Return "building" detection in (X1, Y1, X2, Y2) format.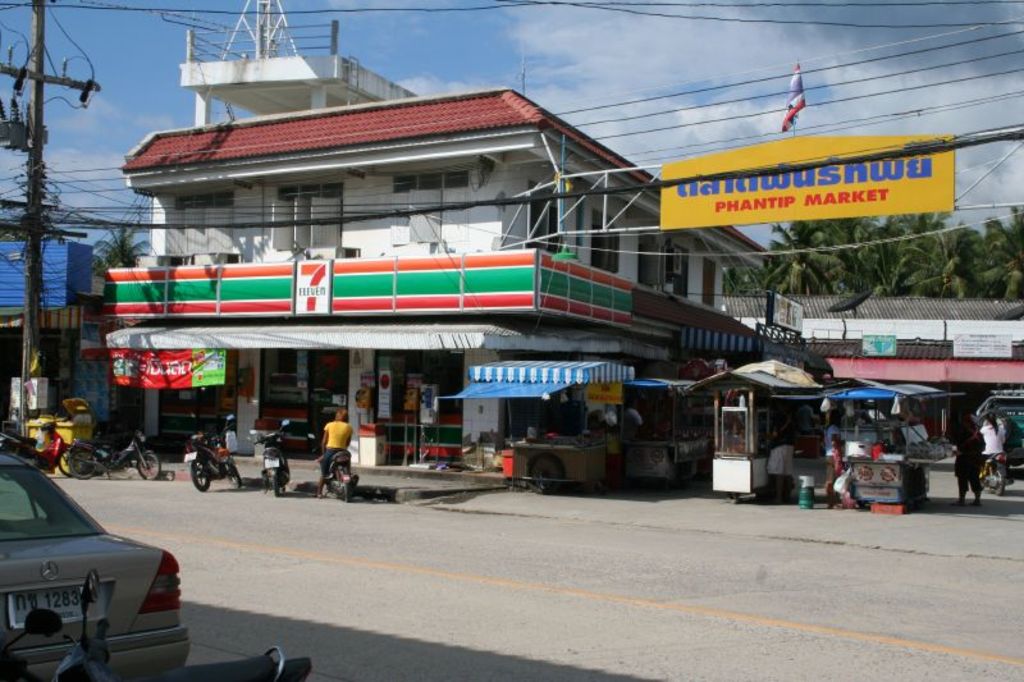
(748, 311, 1023, 459).
